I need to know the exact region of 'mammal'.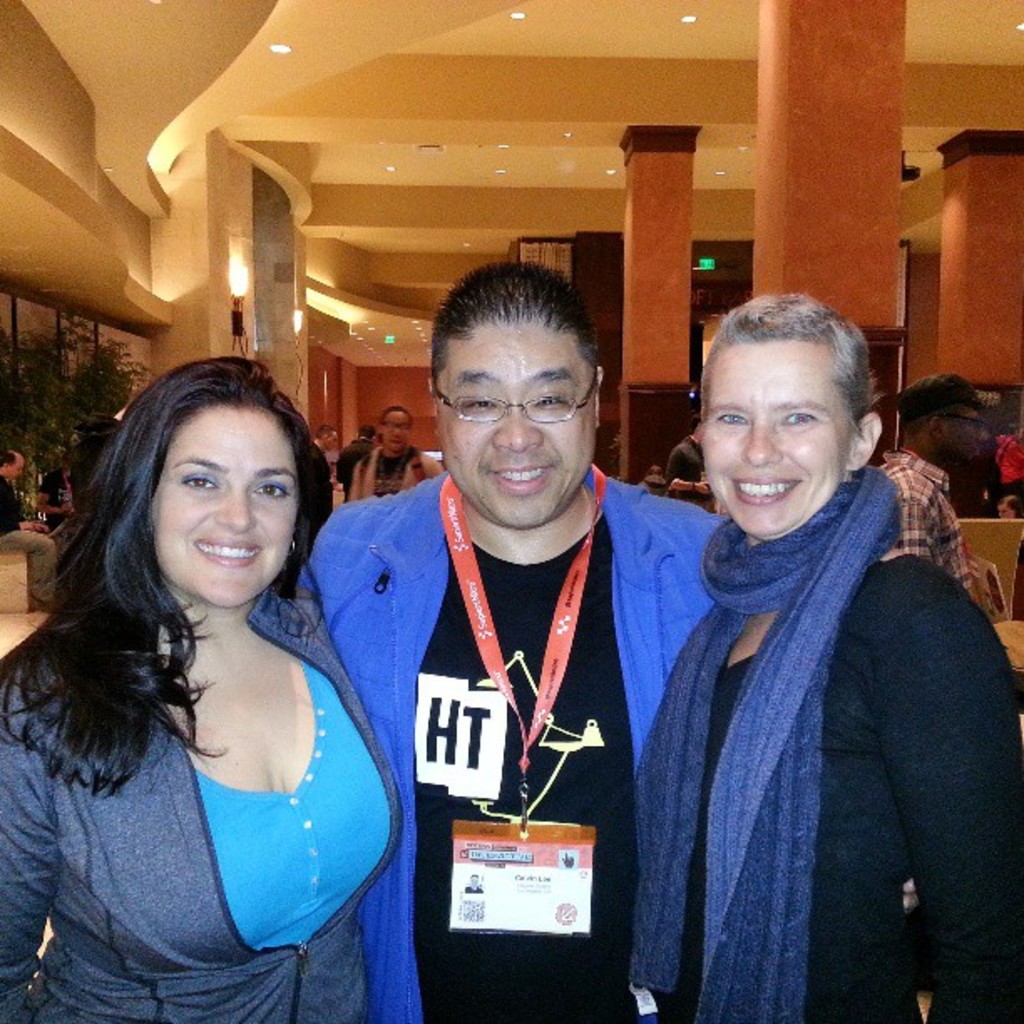
Region: box=[629, 278, 1022, 1022].
